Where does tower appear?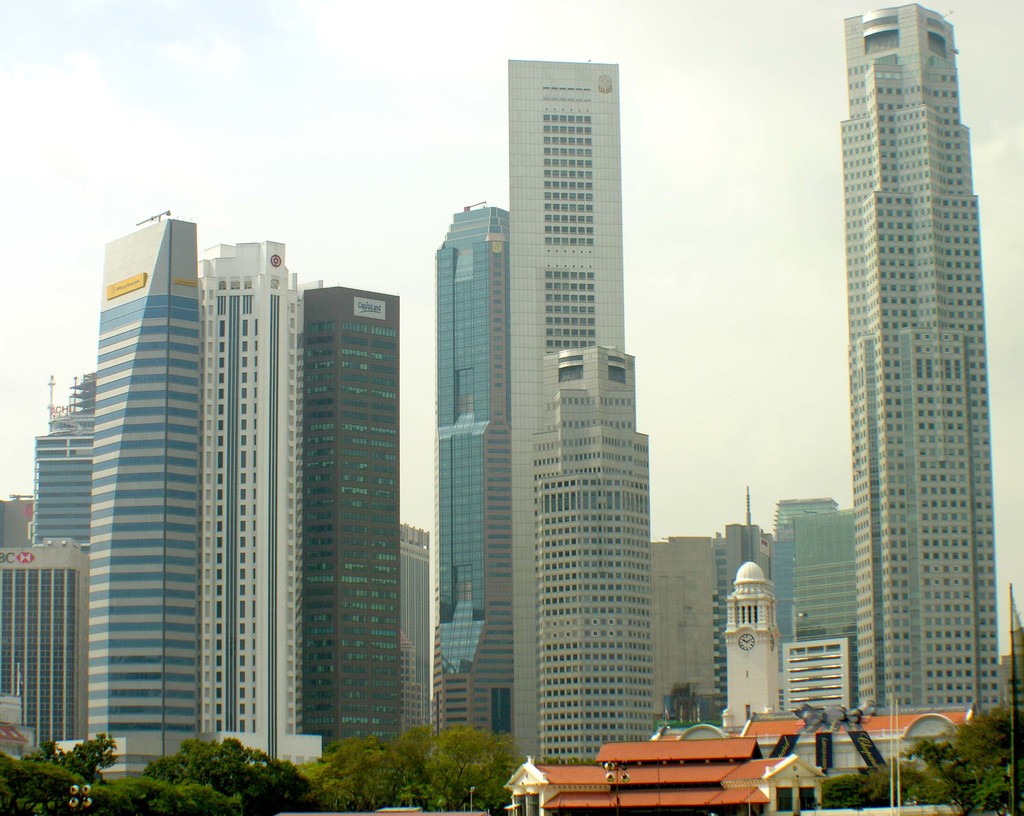
Appears at detection(205, 238, 316, 769).
